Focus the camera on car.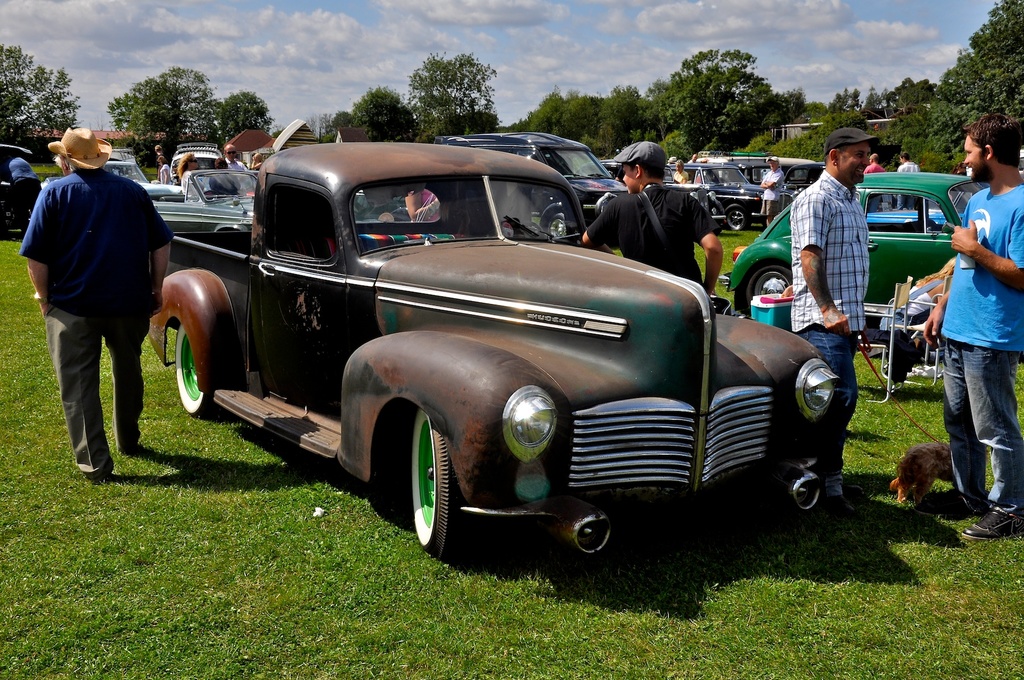
Focus region: [x1=155, y1=151, x2=268, y2=201].
